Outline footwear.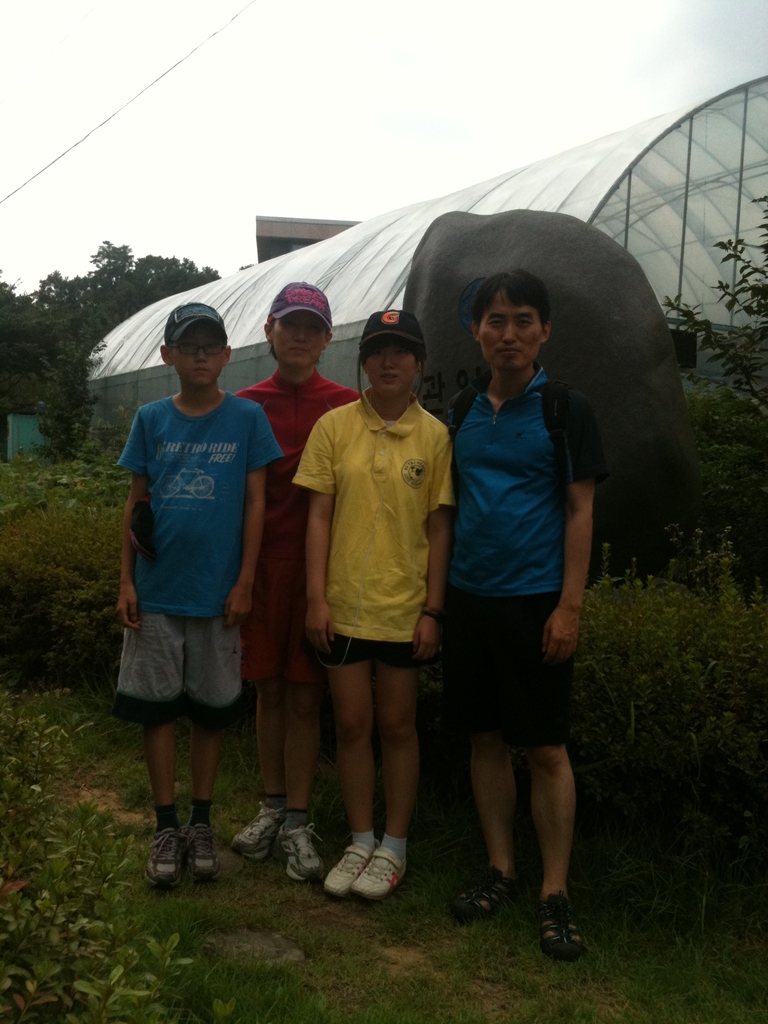
Outline: l=181, t=819, r=216, b=875.
